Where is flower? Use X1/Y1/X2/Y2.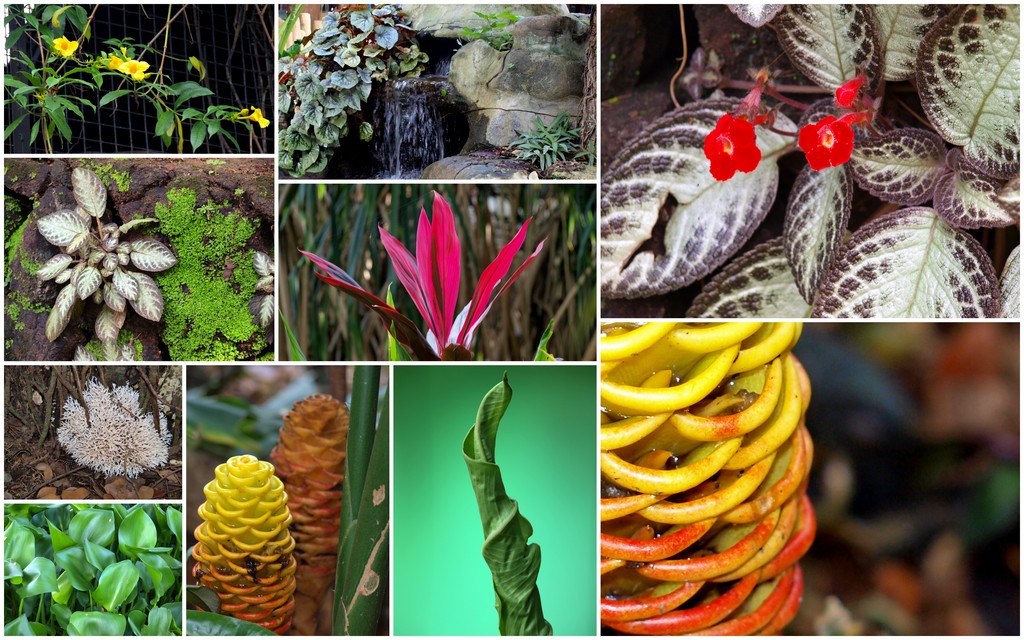
244/105/273/127.
